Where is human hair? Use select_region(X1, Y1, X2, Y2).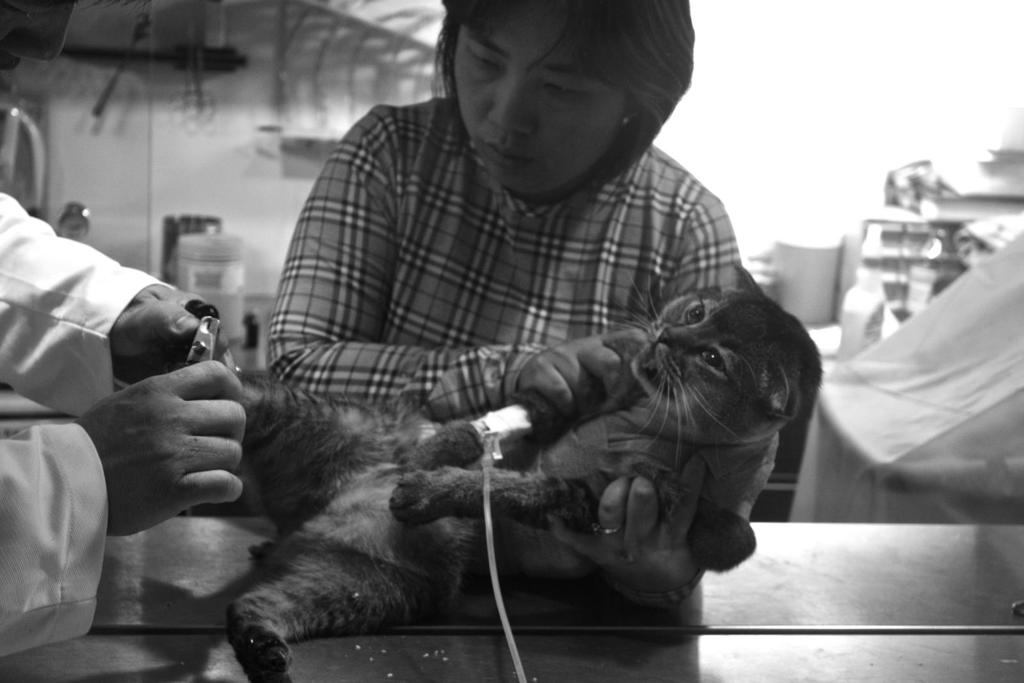
select_region(418, 6, 689, 131).
